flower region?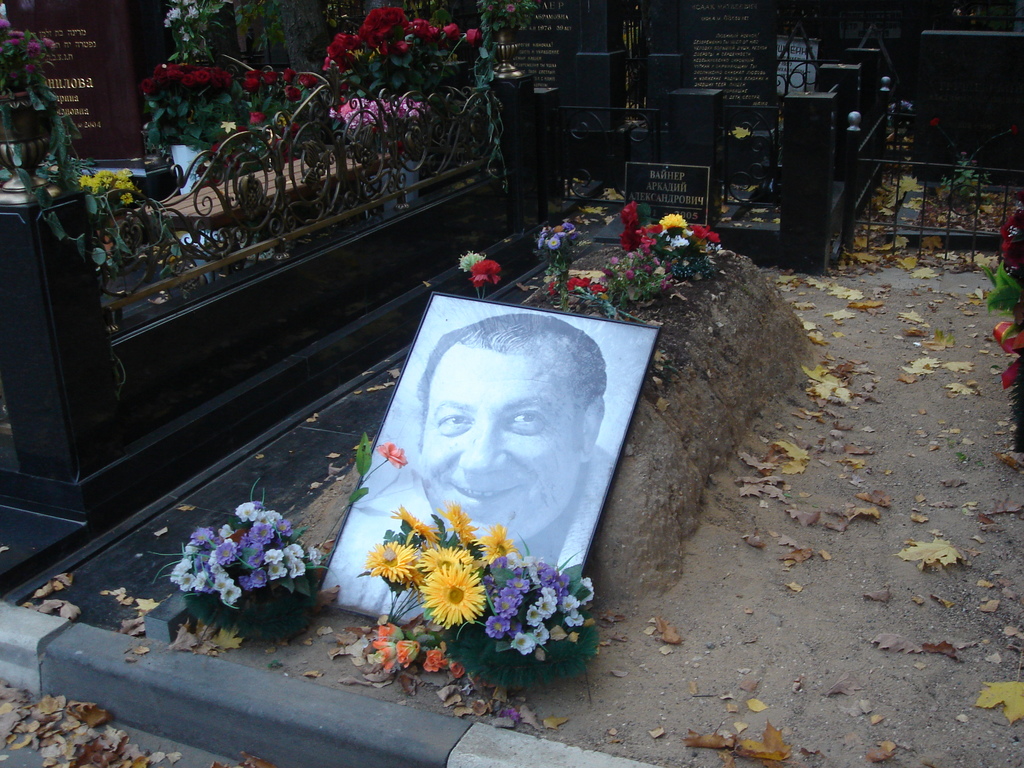
x1=611 y1=255 x2=618 y2=264
